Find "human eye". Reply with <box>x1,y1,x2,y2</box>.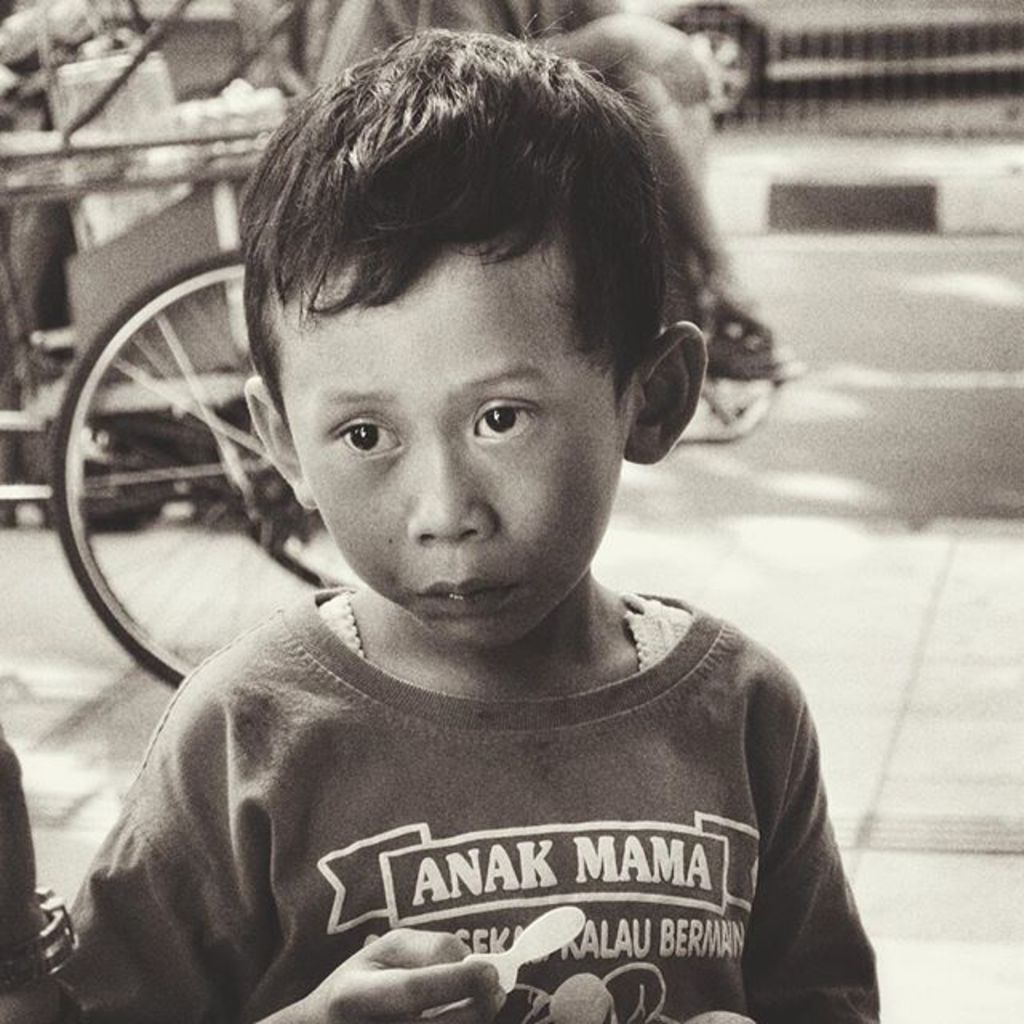
<box>325,414,410,466</box>.
